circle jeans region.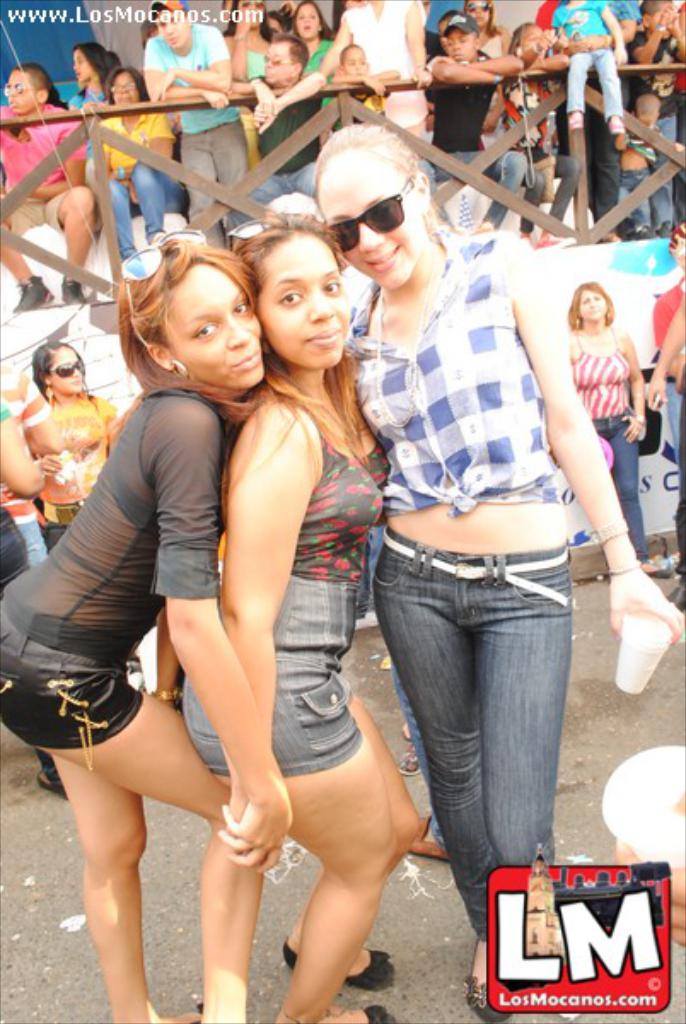
Region: 619, 172, 652, 230.
